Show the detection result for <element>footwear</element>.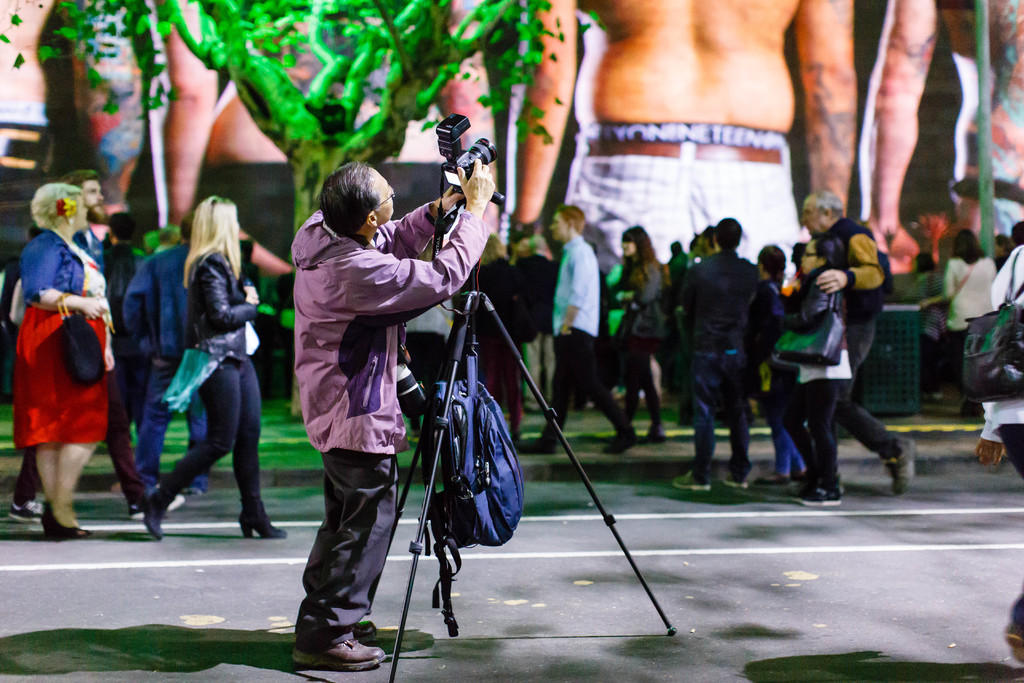
<region>12, 502, 48, 522</region>.
